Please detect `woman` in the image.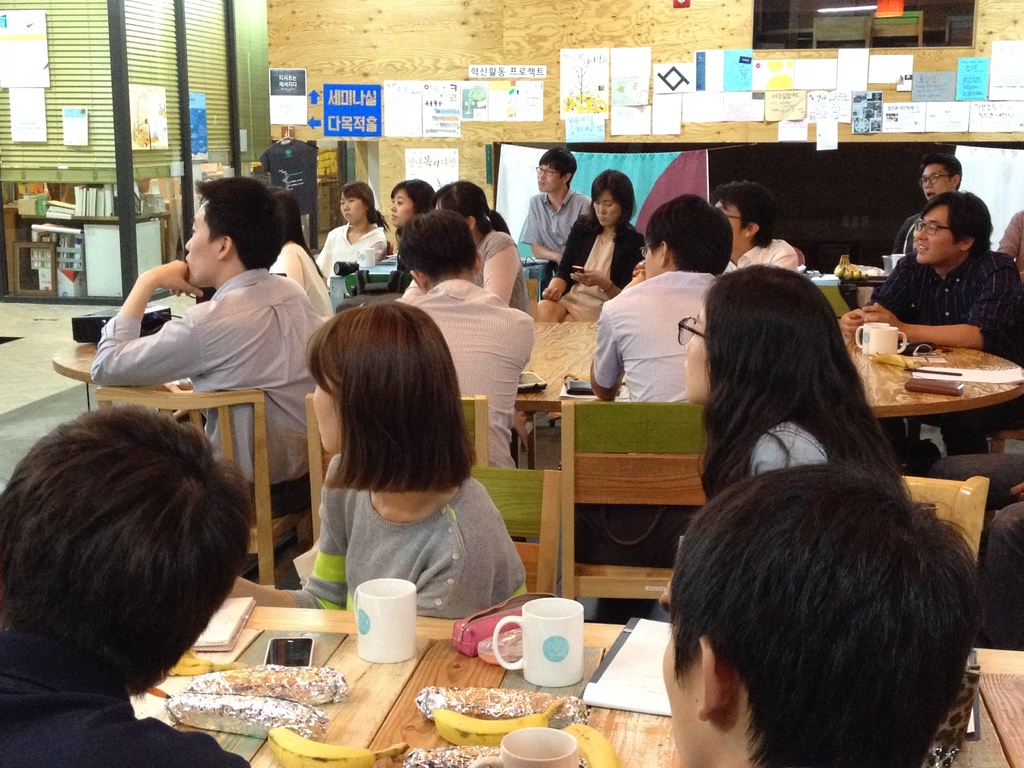
x1=312, y1=180, x2=397, y2=284.
